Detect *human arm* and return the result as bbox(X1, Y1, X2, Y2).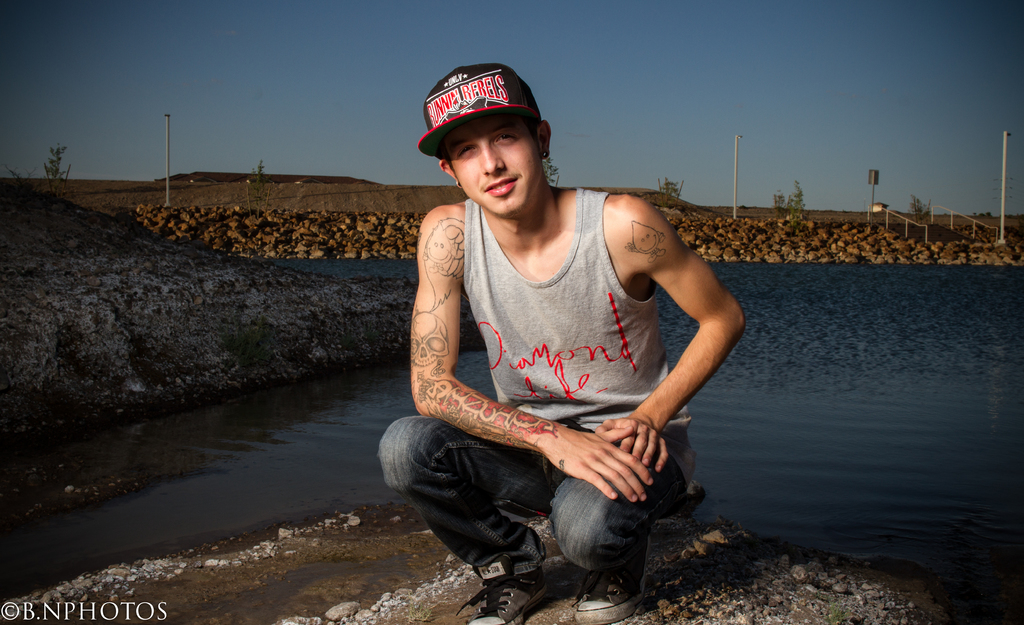
bbox(645, 229, 746, 466).
